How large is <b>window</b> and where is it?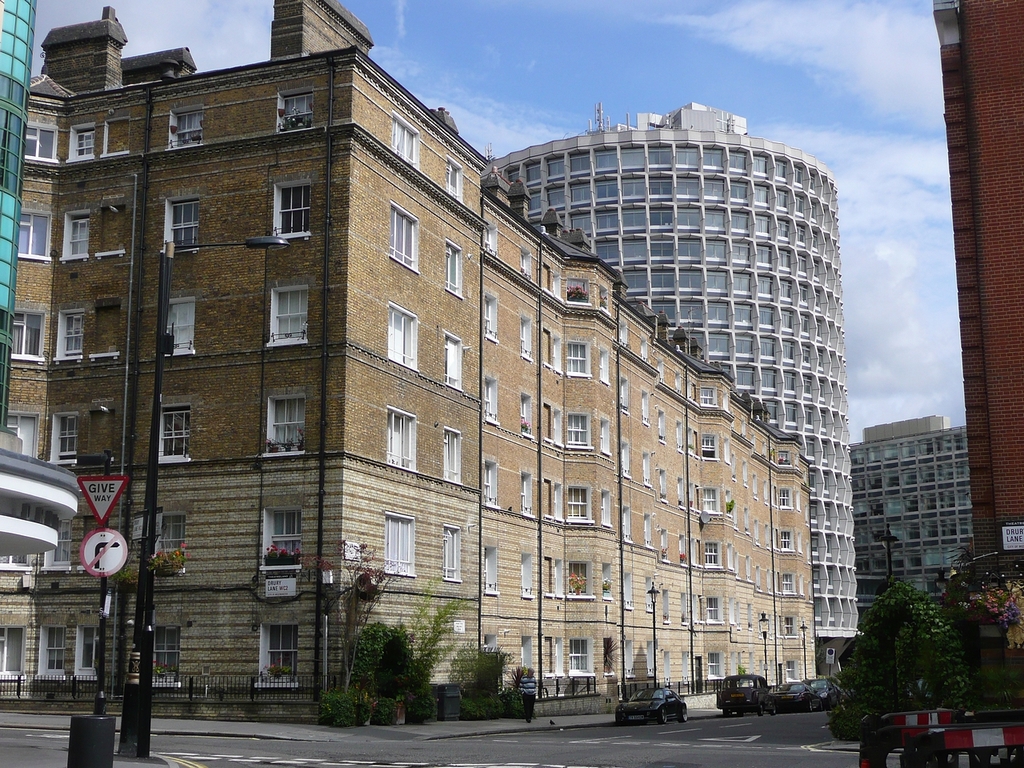
Bounding box: box(258, 622, 293, 682).
